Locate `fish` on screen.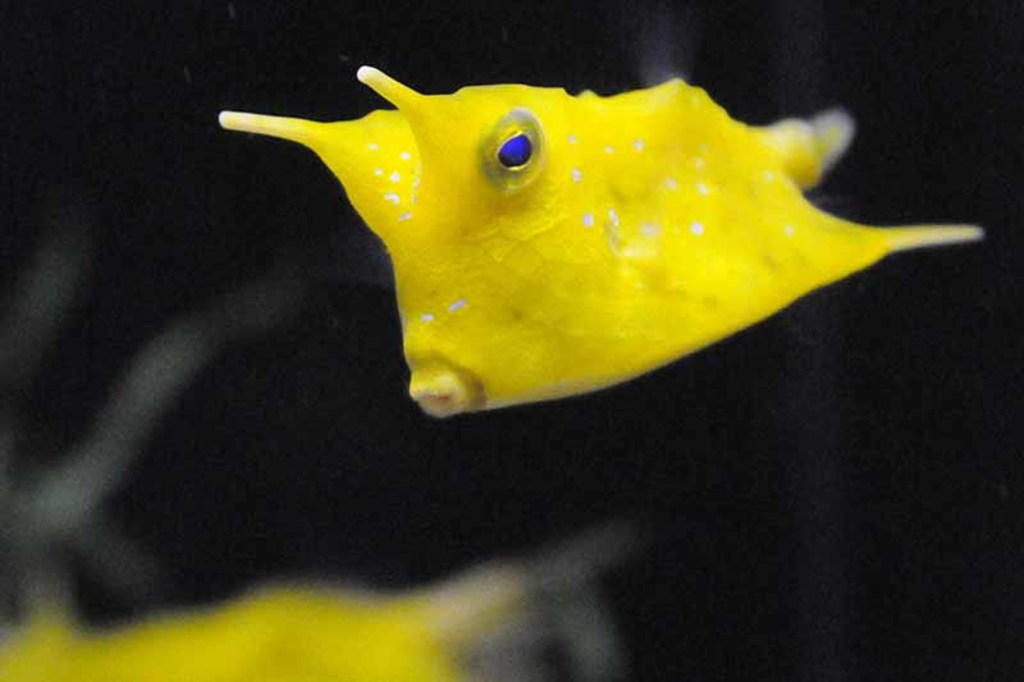
On screen at box=[224, 52, 1004, 427].
